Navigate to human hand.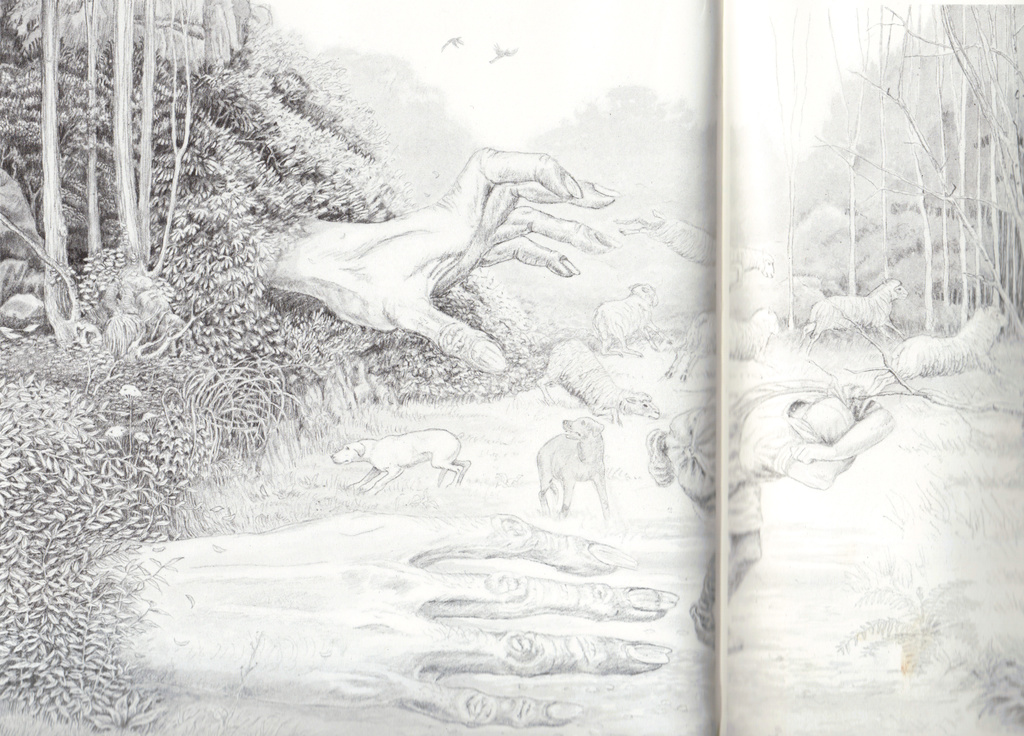
Navigation target: BBox(844, 456, 858, 474).
